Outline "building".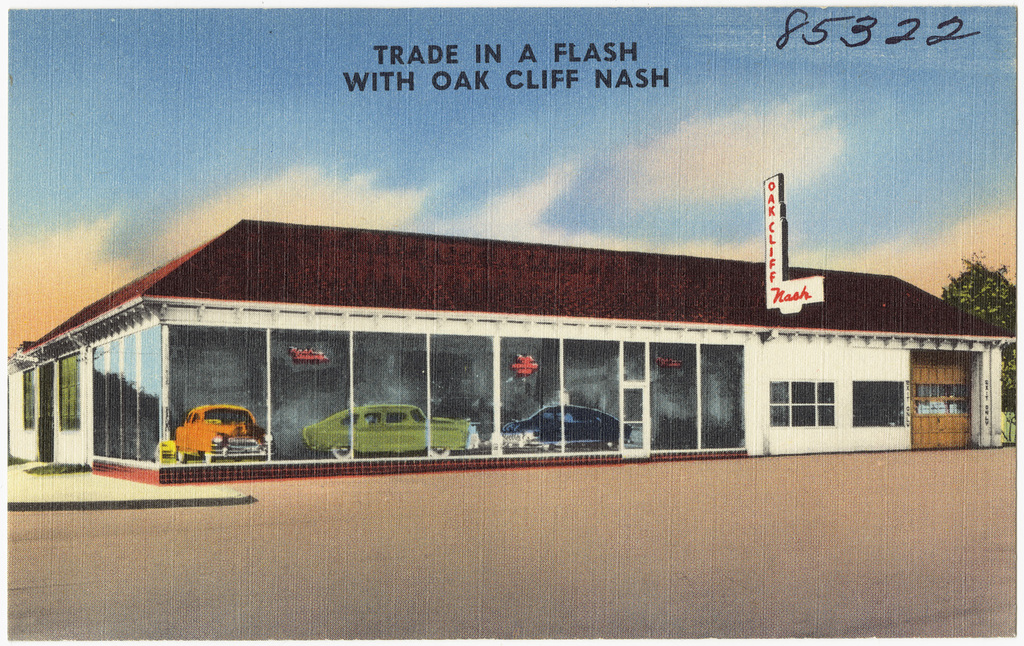
Outline: x1=5 y1=216 x2=1015 y2=488.
